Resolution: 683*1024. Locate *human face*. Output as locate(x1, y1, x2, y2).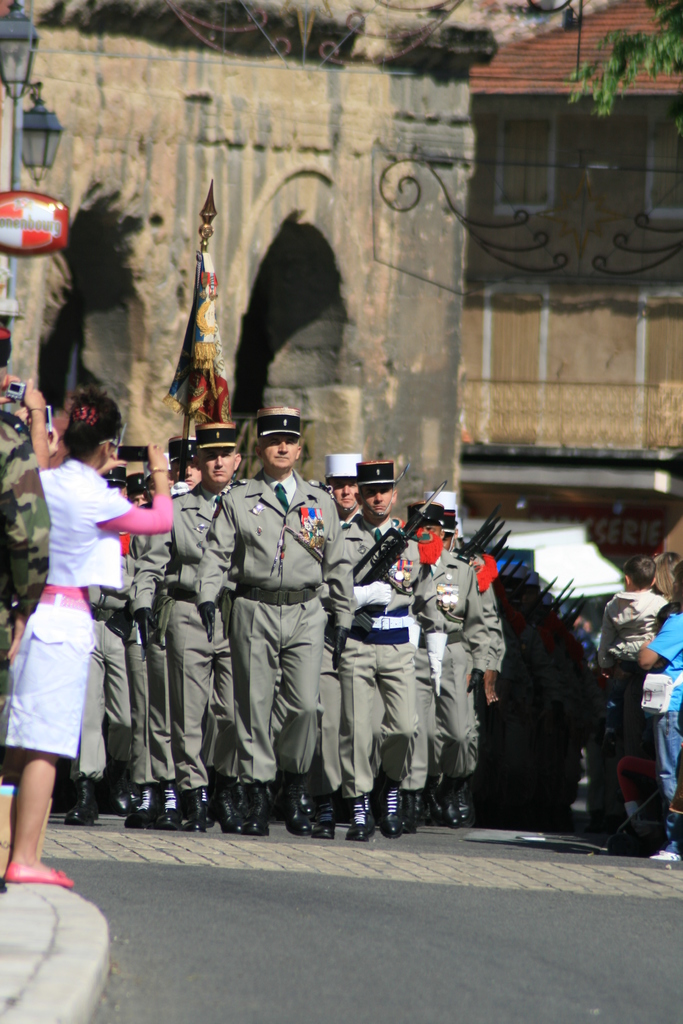
locate(183, 464, 202, 490).
